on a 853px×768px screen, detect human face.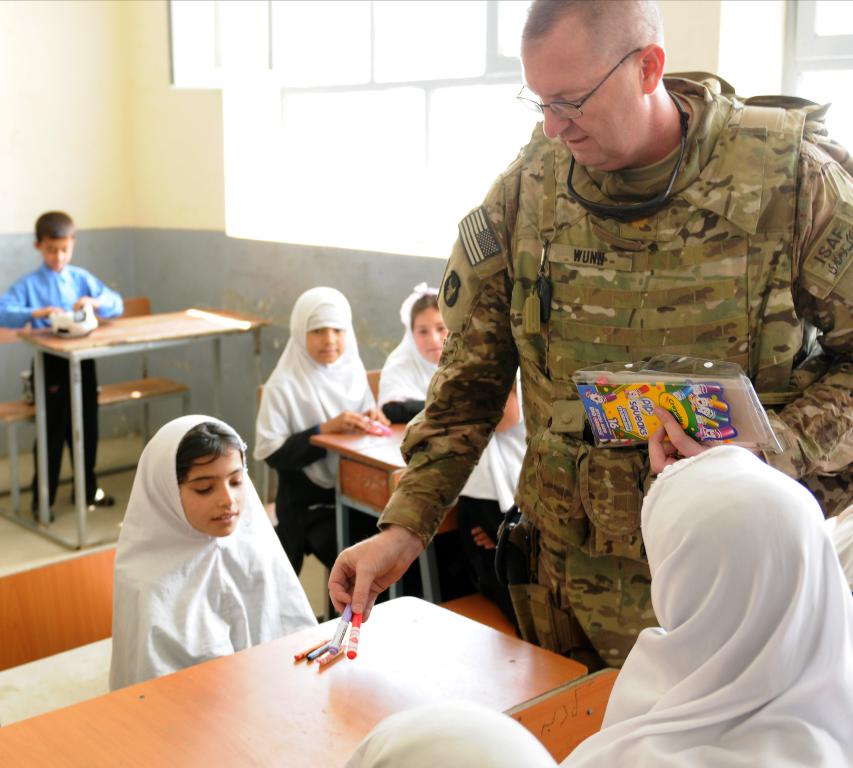
rect(180, 444, 248, 548).
